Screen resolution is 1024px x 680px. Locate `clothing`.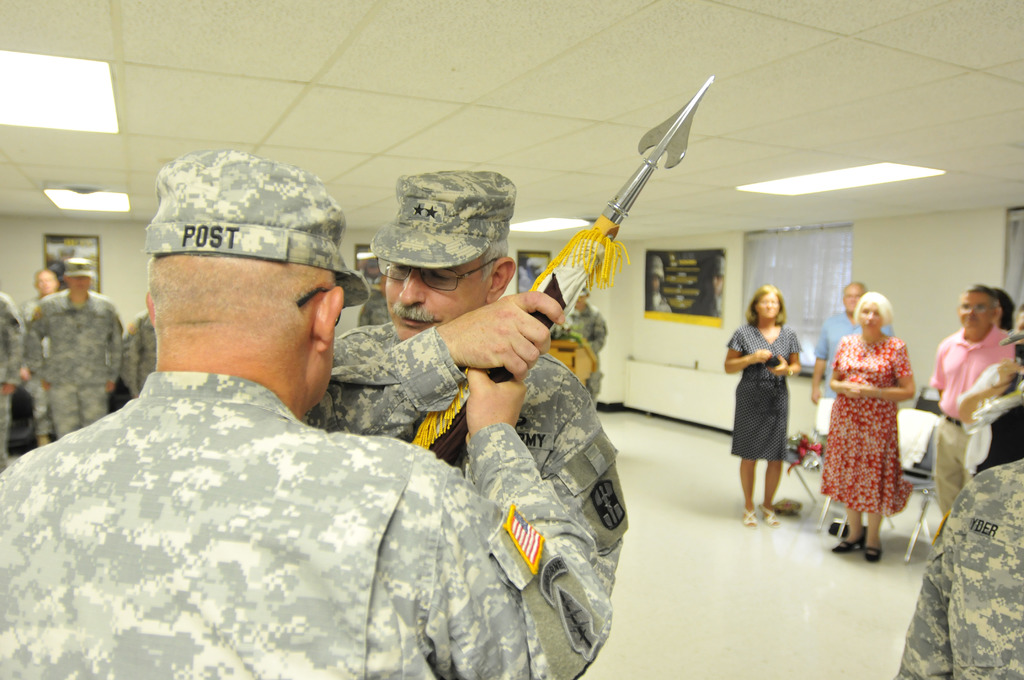
(721, 321, 808, 462).
